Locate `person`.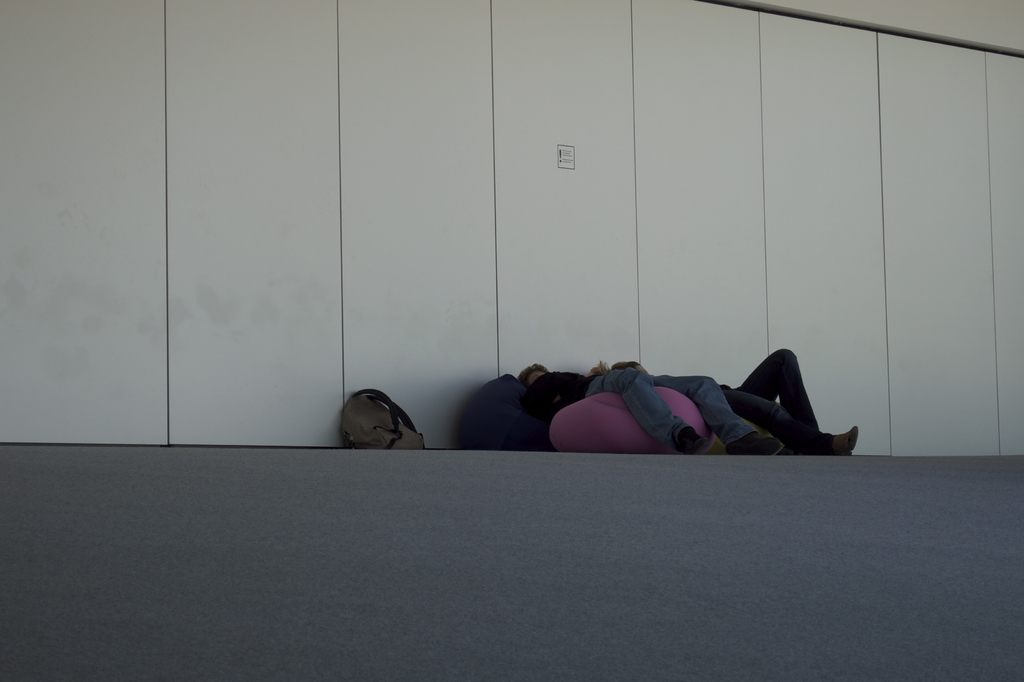
Bounding box: bbox(520, 366, 781, 459).
